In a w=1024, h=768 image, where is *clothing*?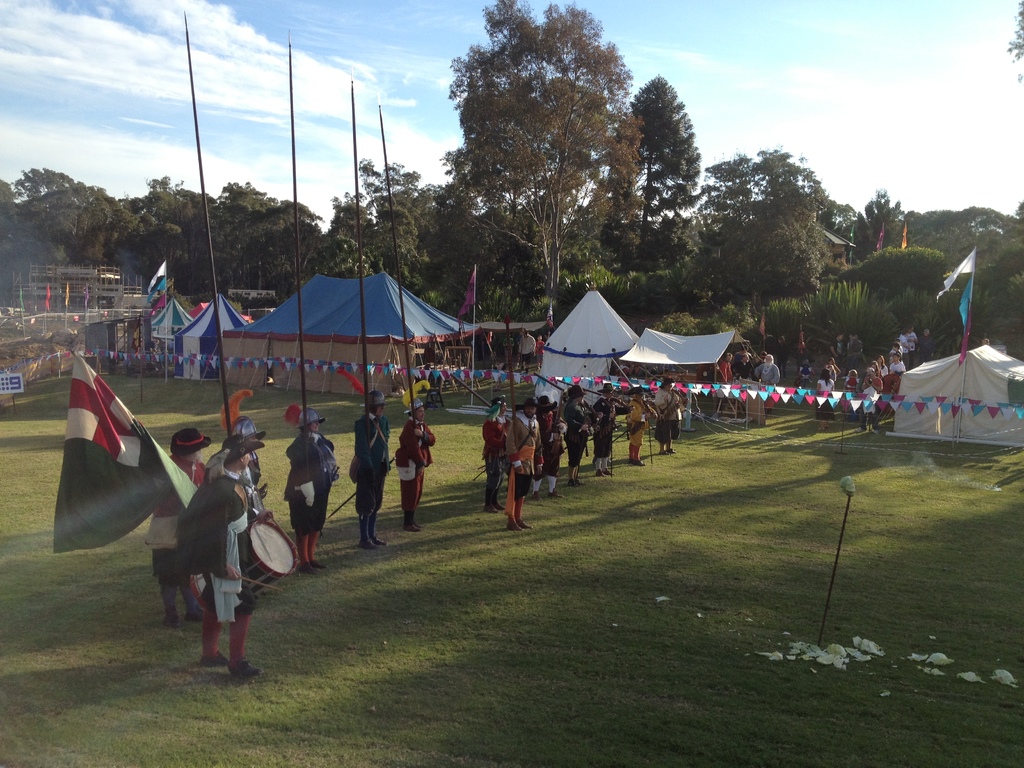
[508, 409, 549, 494].
